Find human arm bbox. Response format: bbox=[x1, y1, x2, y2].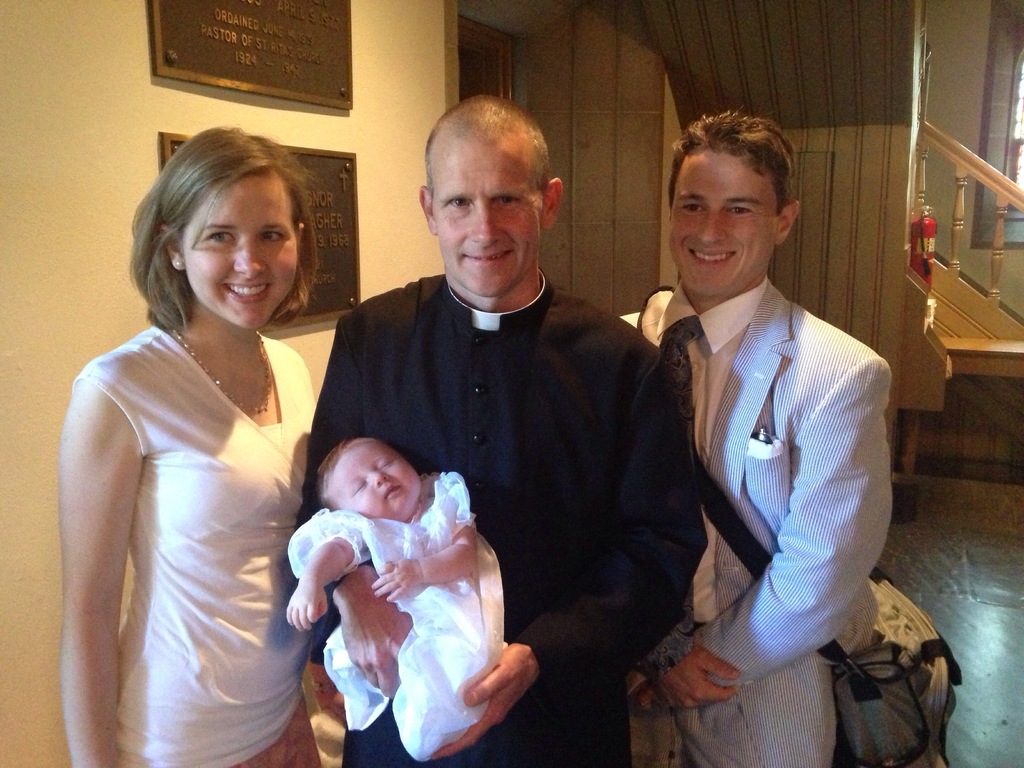
bbox=[625, 357, 888, 712].
